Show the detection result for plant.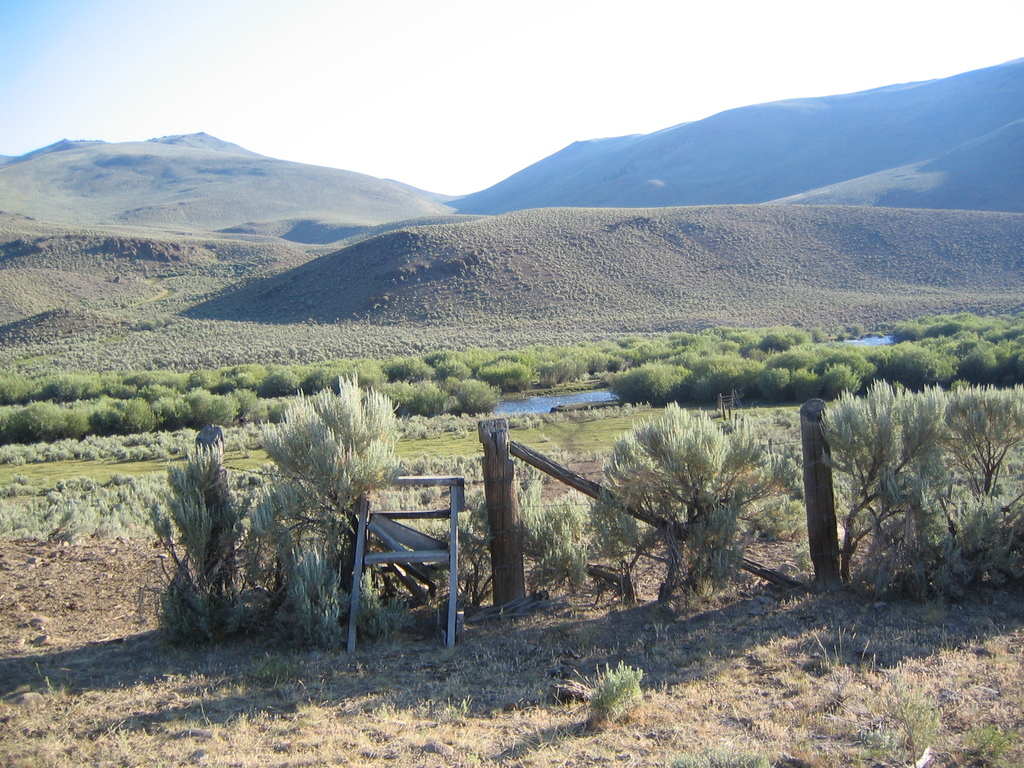
crop(285, 552, 349, 646).
